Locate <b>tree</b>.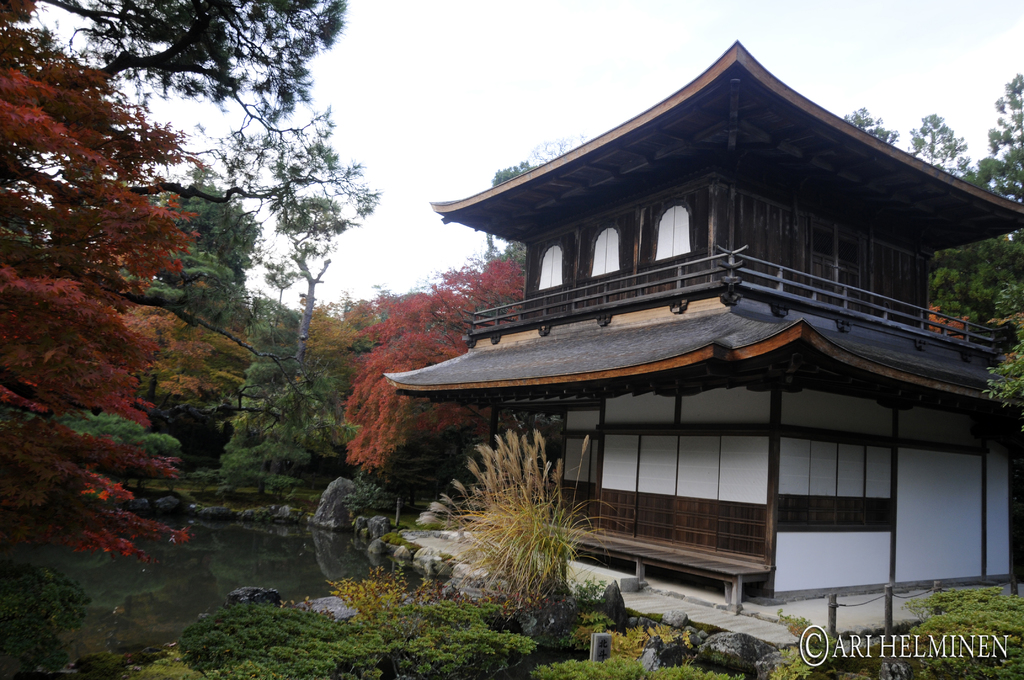
Bounding box: 972:327:1023:407.
